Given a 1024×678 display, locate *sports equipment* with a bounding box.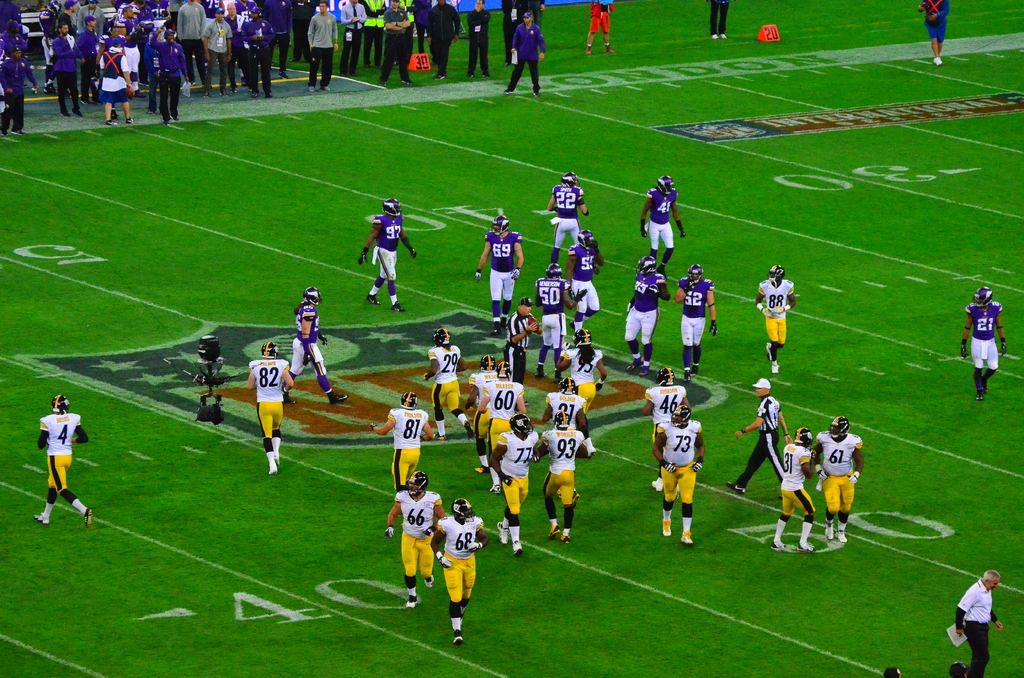
Located: 495,362,511,383.
